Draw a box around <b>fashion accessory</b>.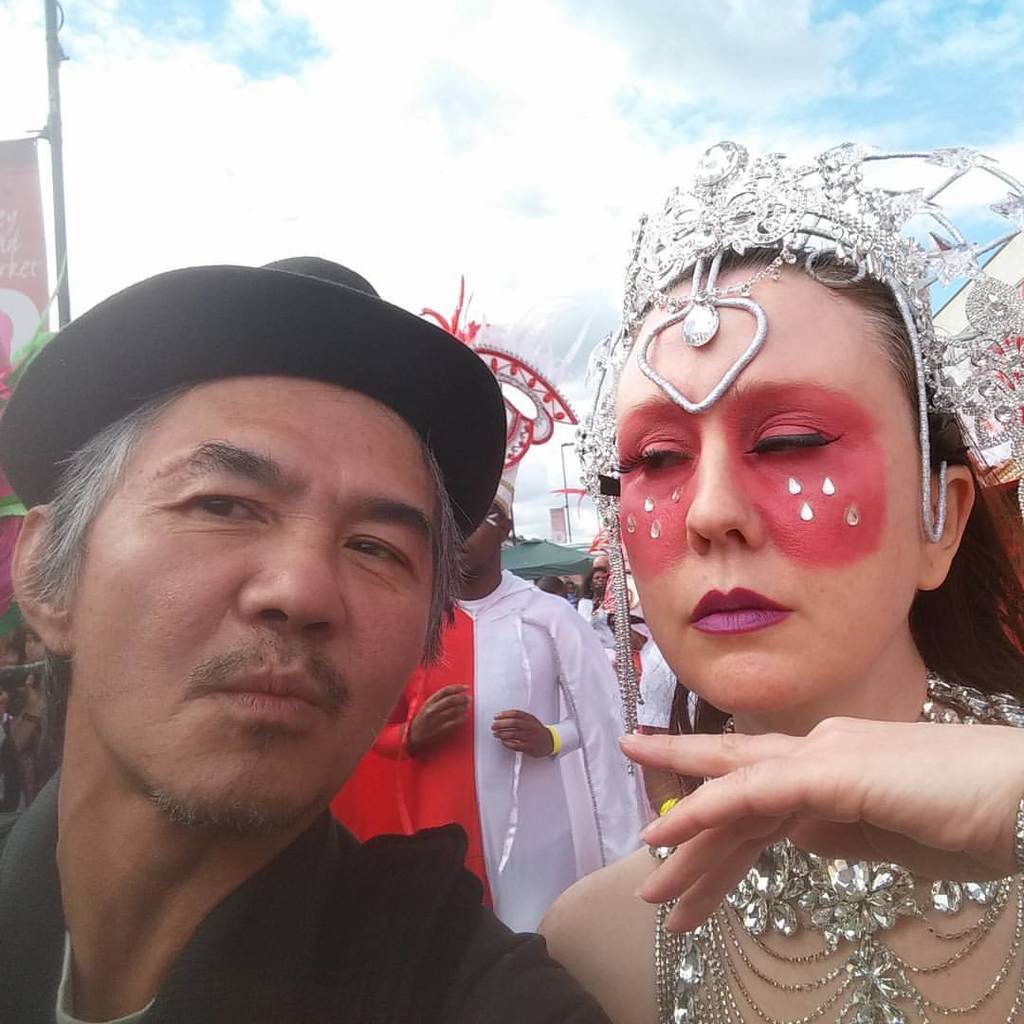
pyautogui.locateOnScreen(660, 664, 1023, 1023).
